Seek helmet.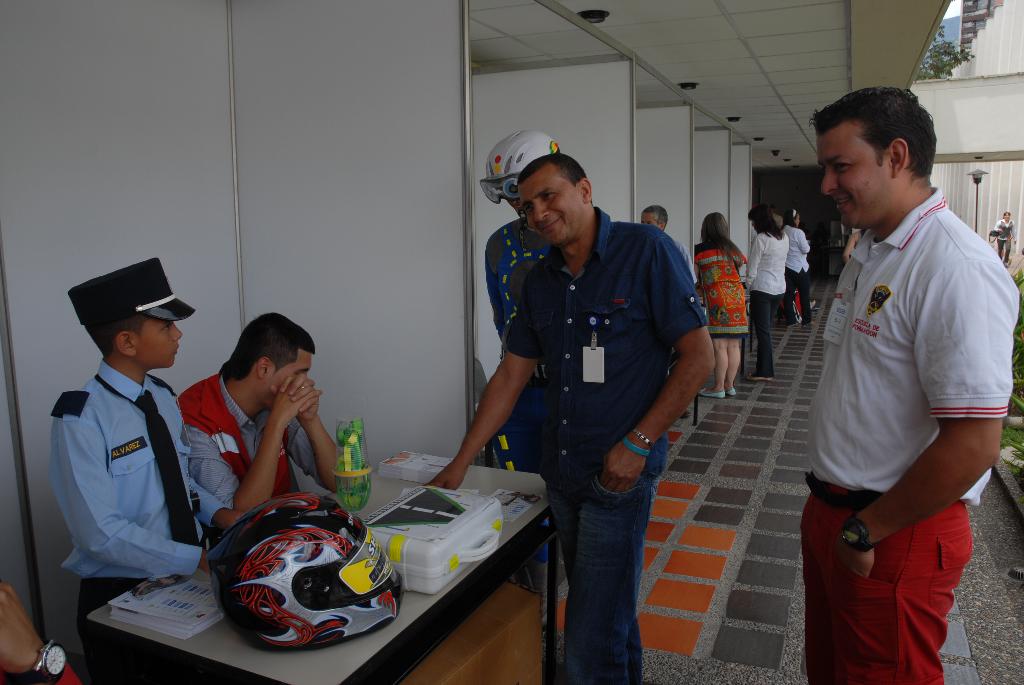
bbox=[211, 484, 406, 652].
